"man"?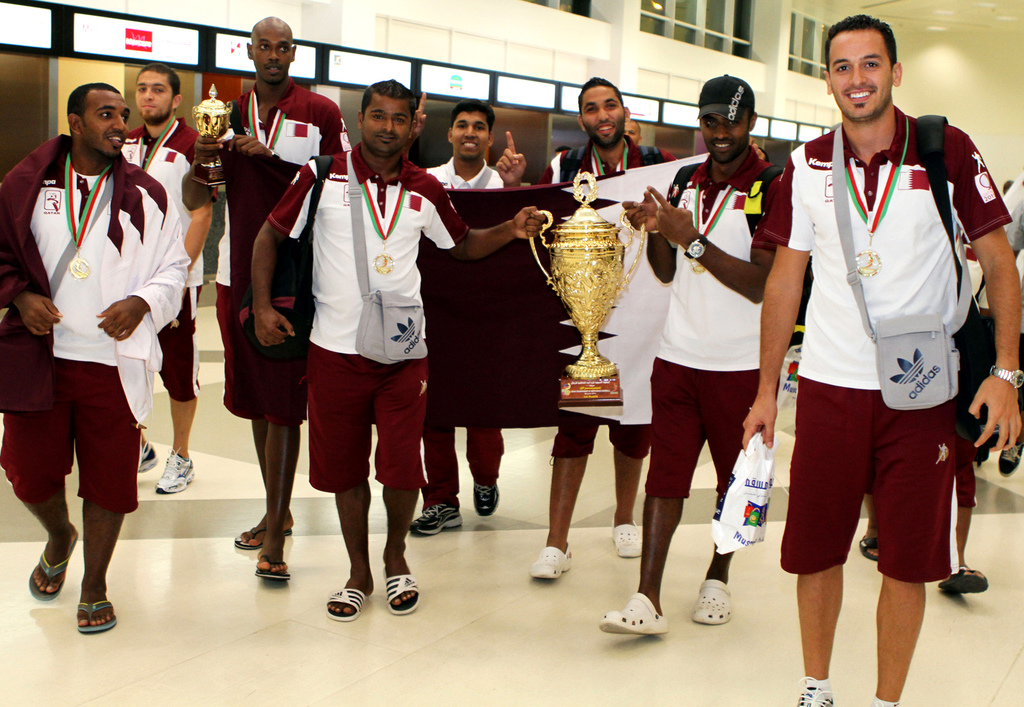
<box>179,13,356,579</box>
